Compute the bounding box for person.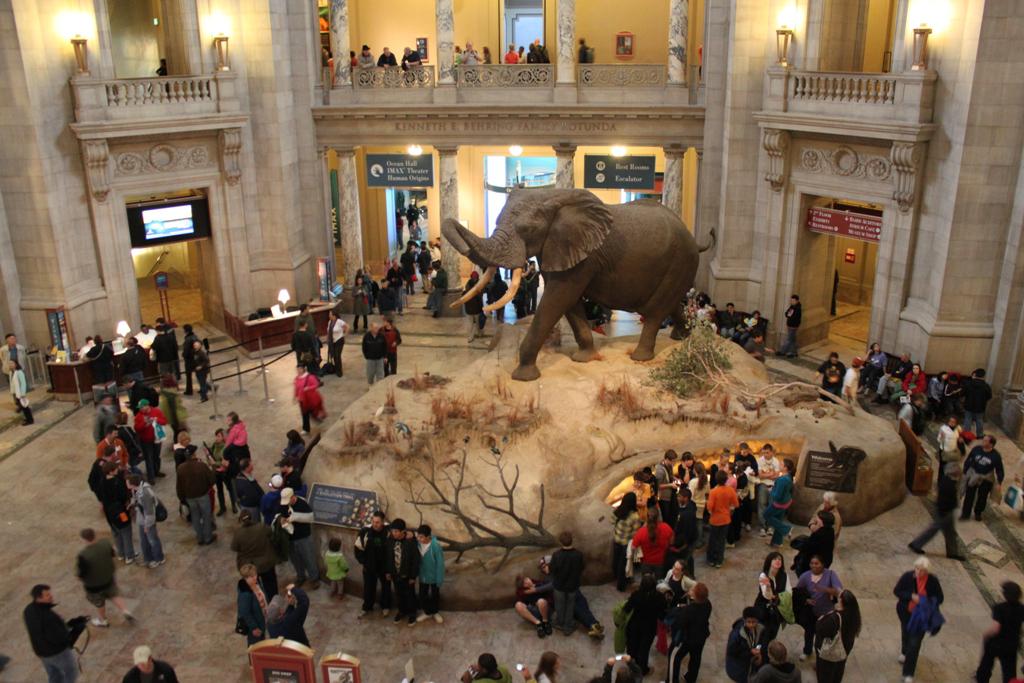
745 332 766 361.
